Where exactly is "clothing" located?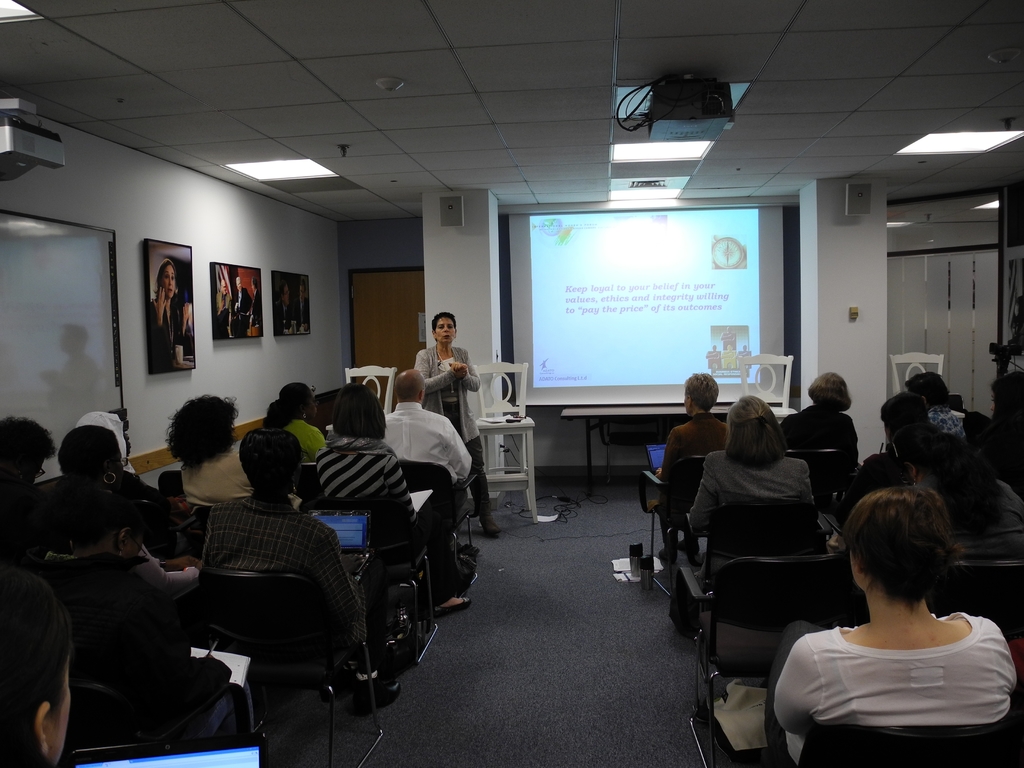
Its bounding box is 31,463,191,573.
